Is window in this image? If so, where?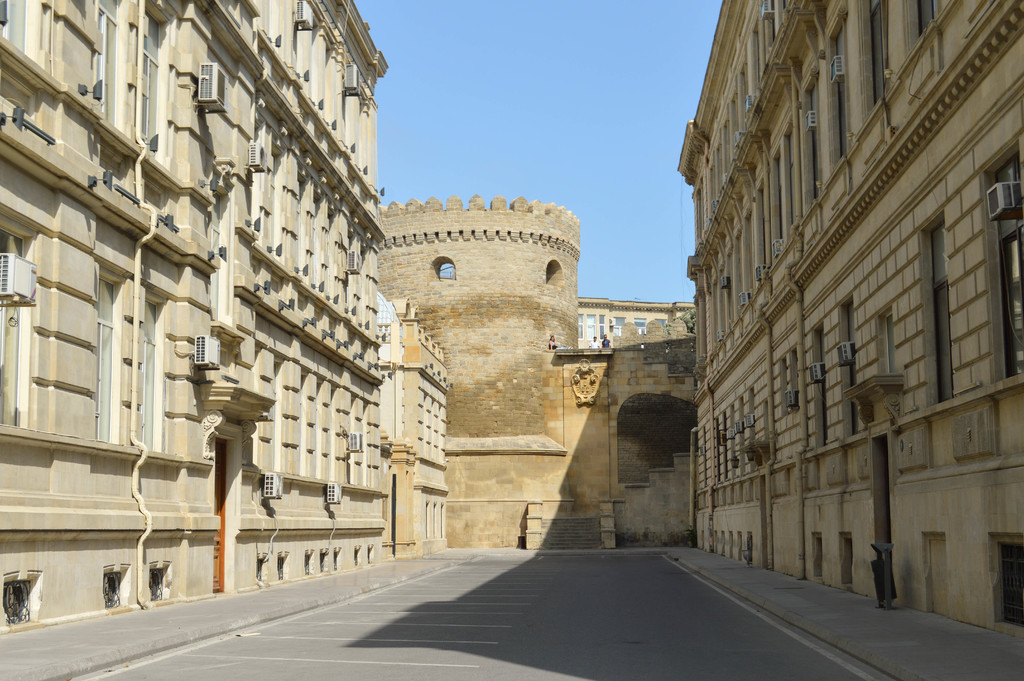
Yes, at (803,75,827,199).
